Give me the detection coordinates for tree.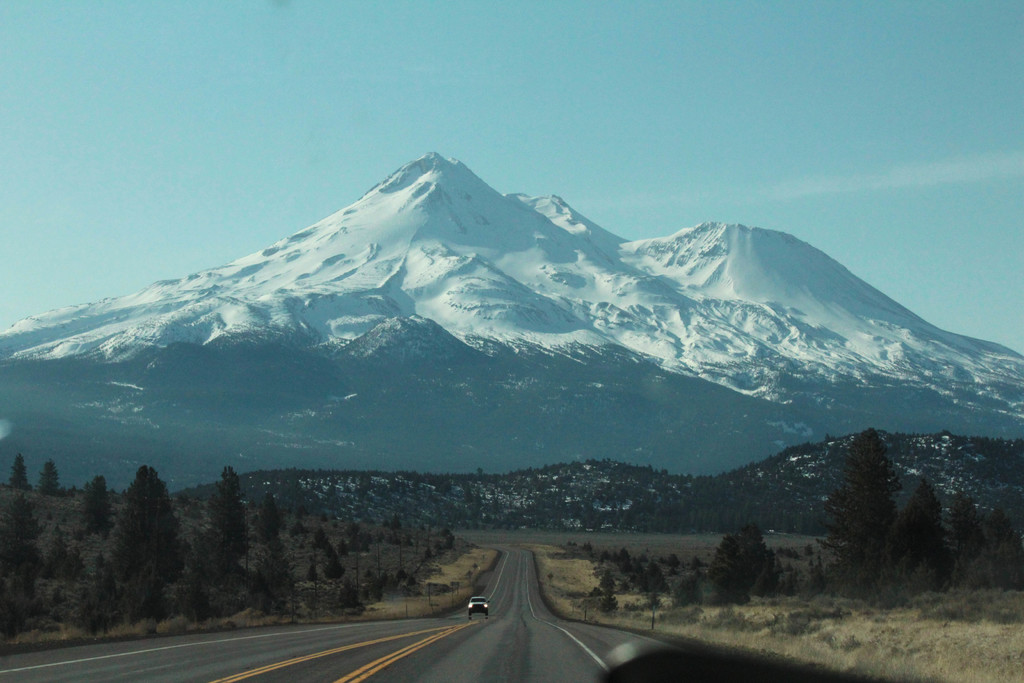
crop(826, 410, 946, 586).
